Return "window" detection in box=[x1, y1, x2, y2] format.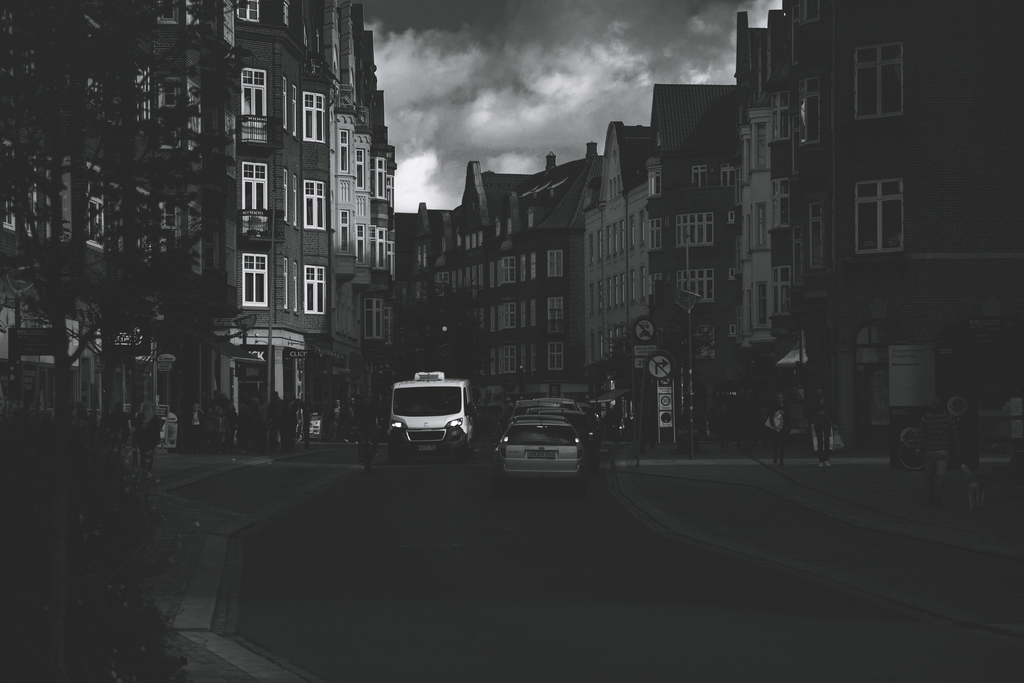
box=[241, 253, 268, 308].
